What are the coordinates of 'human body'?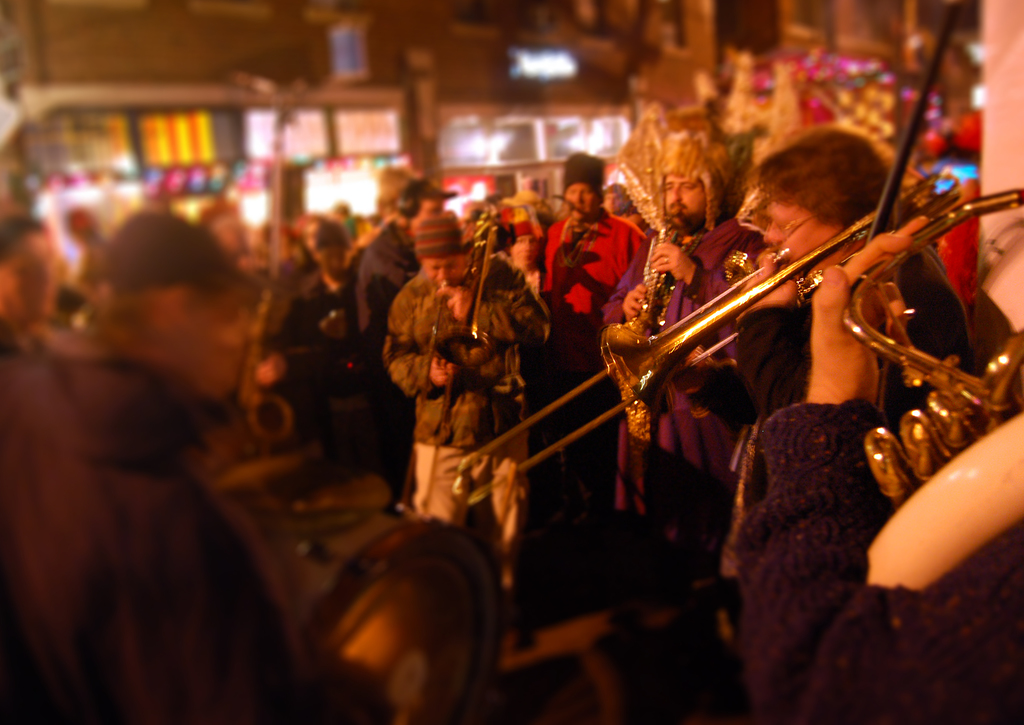
detection(7, 148, 346, 724).
